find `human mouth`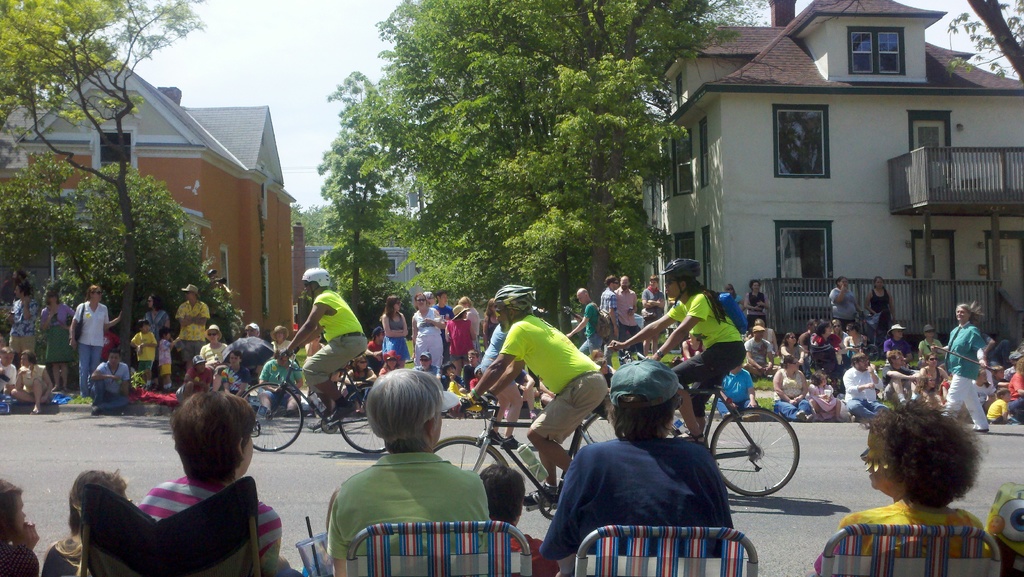
{"x1": 867, "y1": 471, "x2": 871, "y2": 478}
